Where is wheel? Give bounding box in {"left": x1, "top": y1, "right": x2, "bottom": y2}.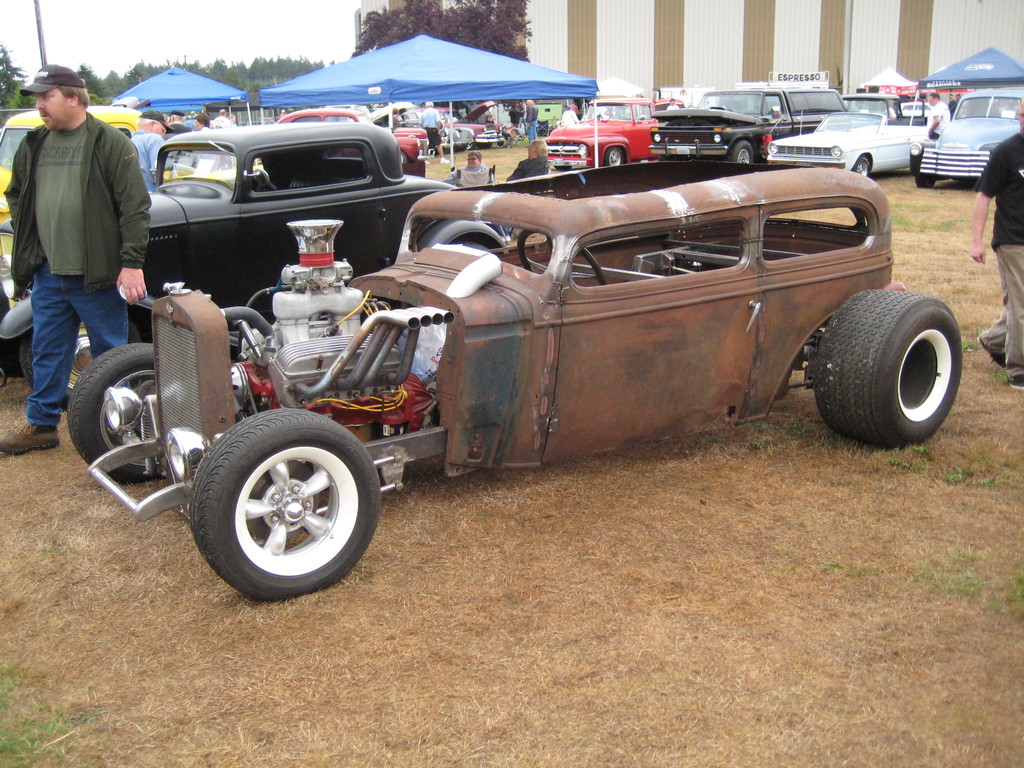
{"left": 605, "top": 148, "right": 623, "bottom": 165}.
